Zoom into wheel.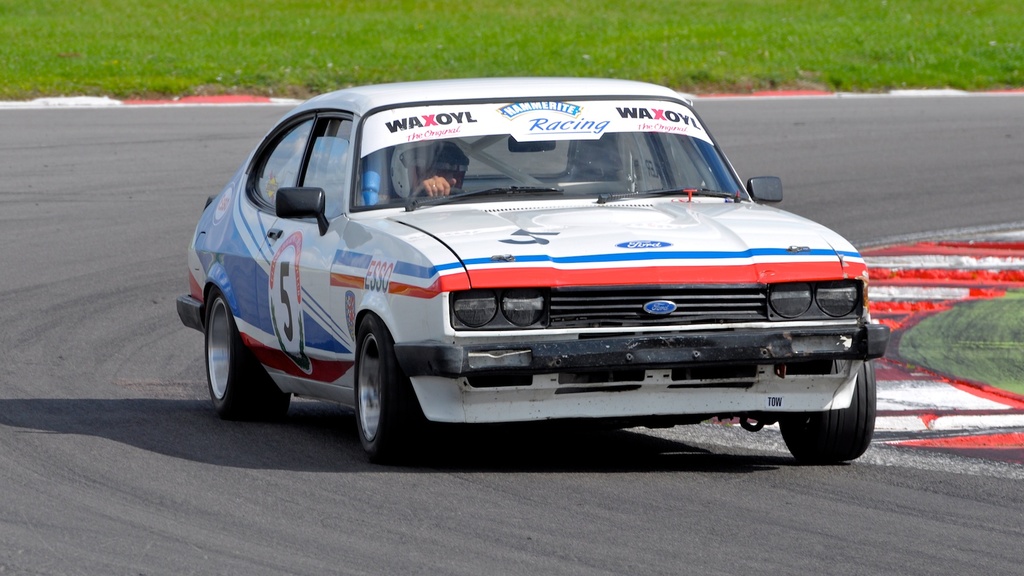
Zoom target: box=[776, 321, 876, 461].
